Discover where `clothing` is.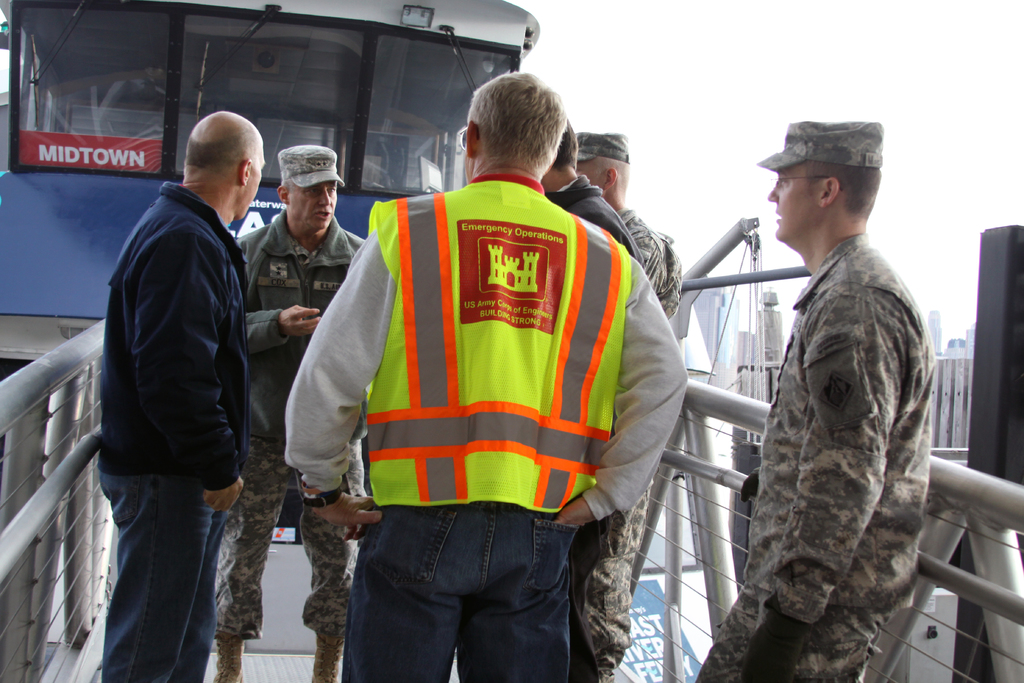
Discovered at 234:206:371:641.
